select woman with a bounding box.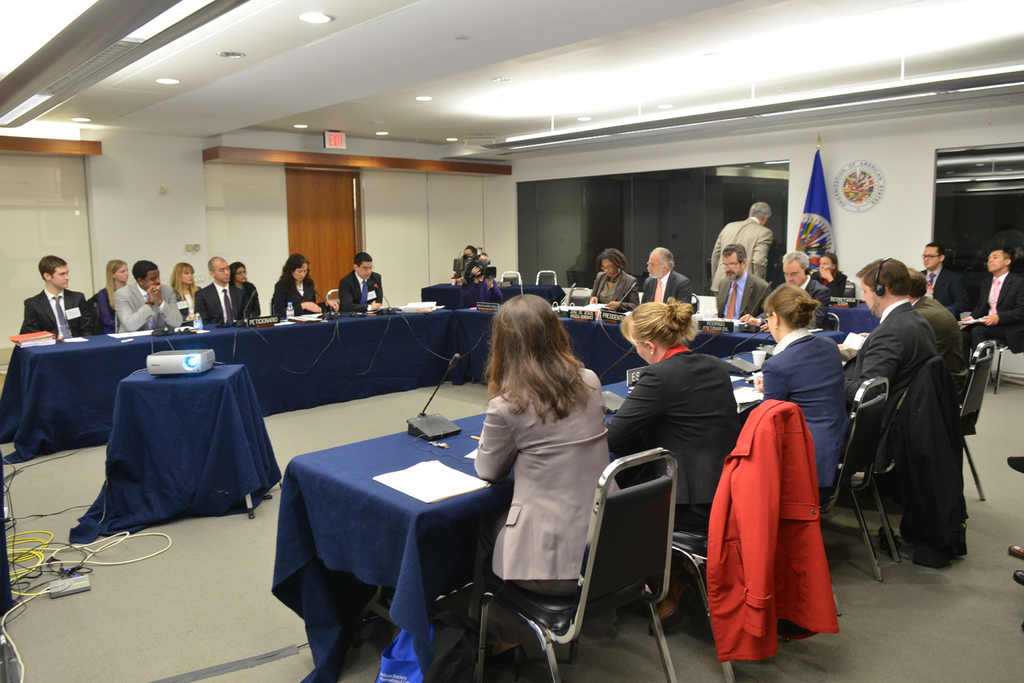
167, 262, 202, 320.
